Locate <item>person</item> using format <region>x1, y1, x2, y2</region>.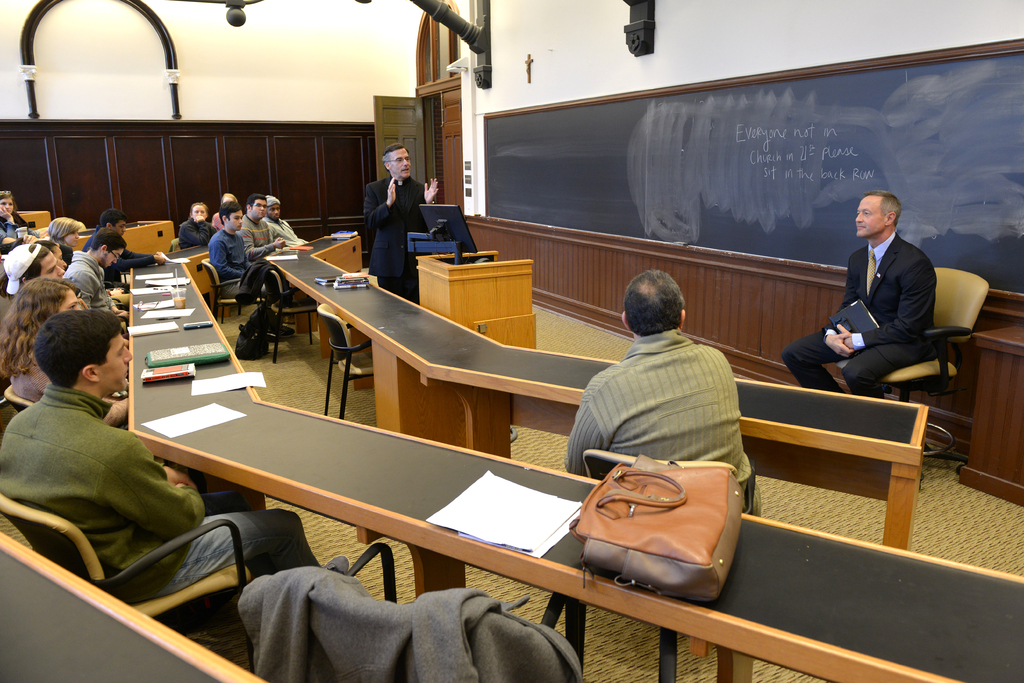
<region>357, 133, 424, 283</region>.
